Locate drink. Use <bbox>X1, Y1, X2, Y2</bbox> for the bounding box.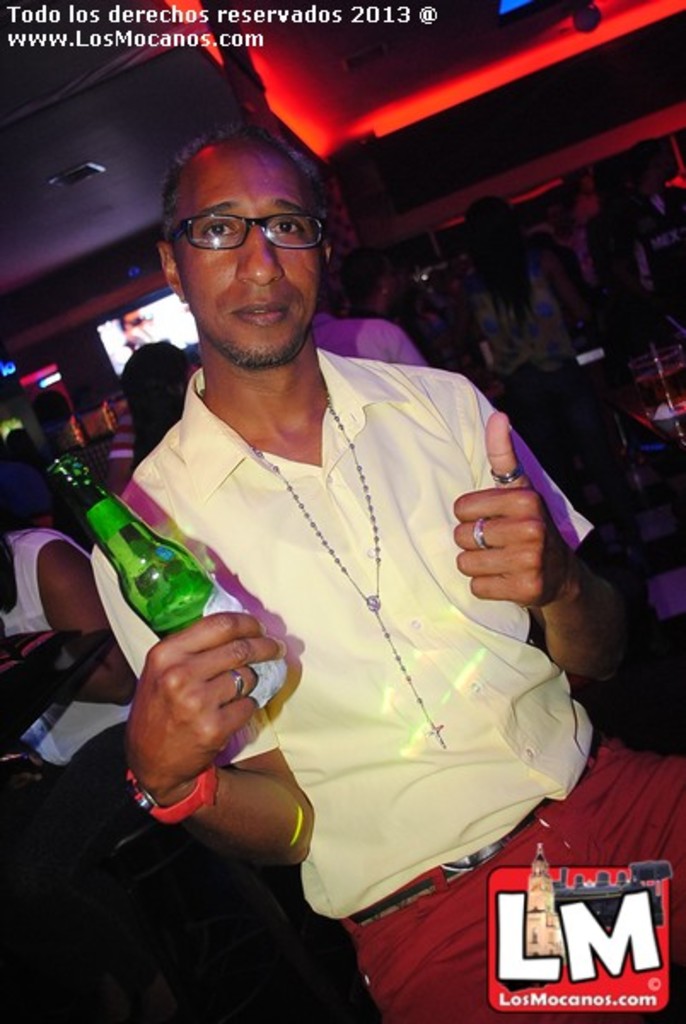
<bbox>154, 604, 290, 707</bbox>.
